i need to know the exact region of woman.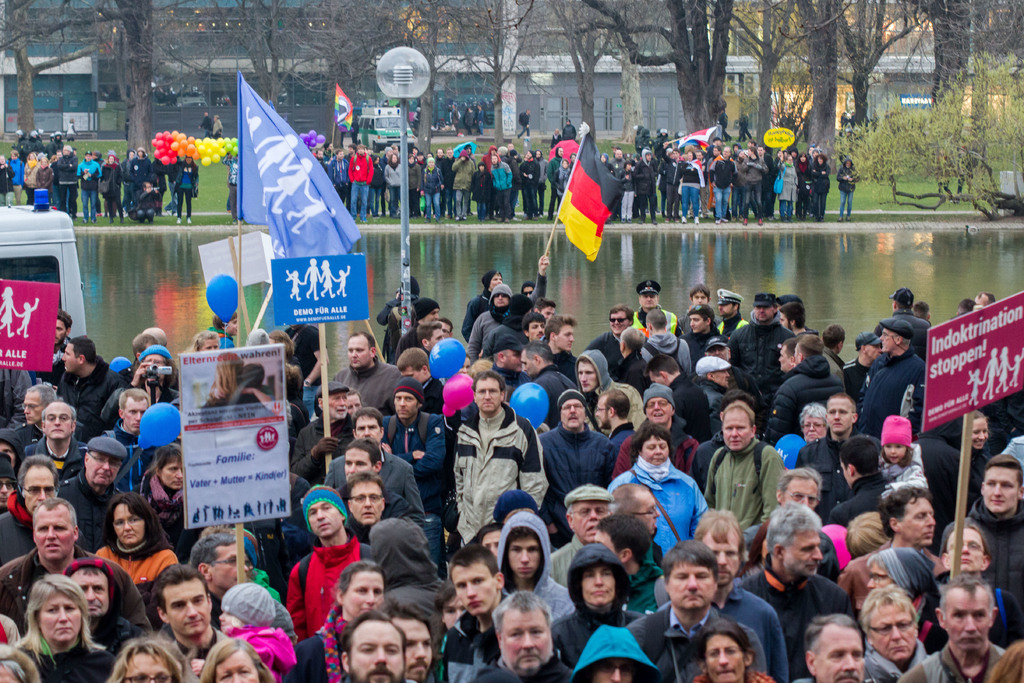
Region: (left=612, top=426, right=711, bottom=549).
